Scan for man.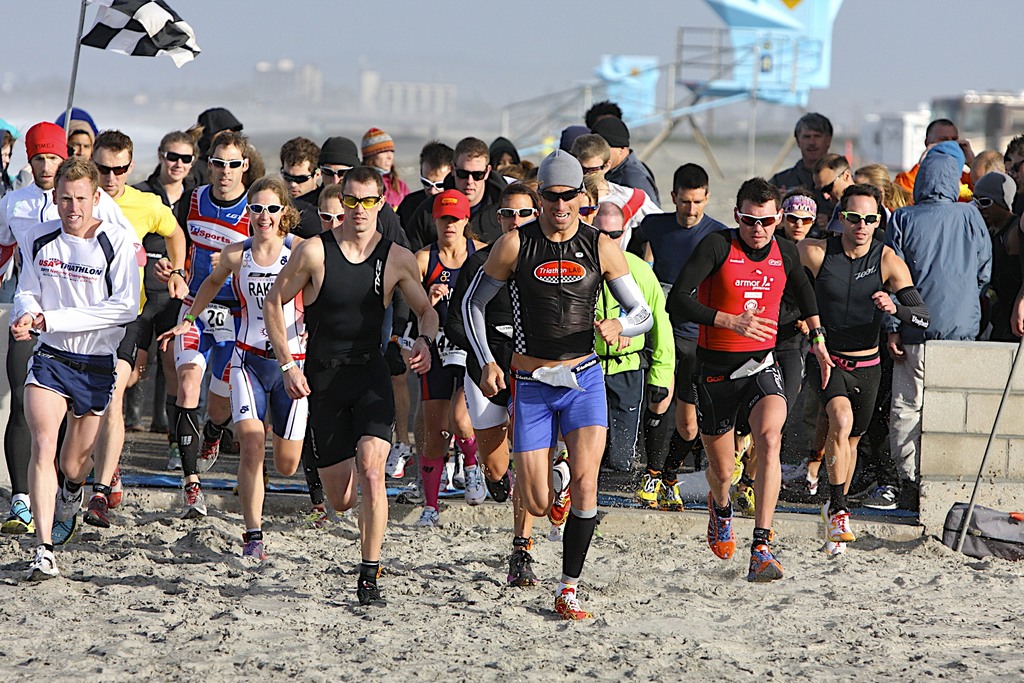
Scan result: region(572, 133, 656, 242).
